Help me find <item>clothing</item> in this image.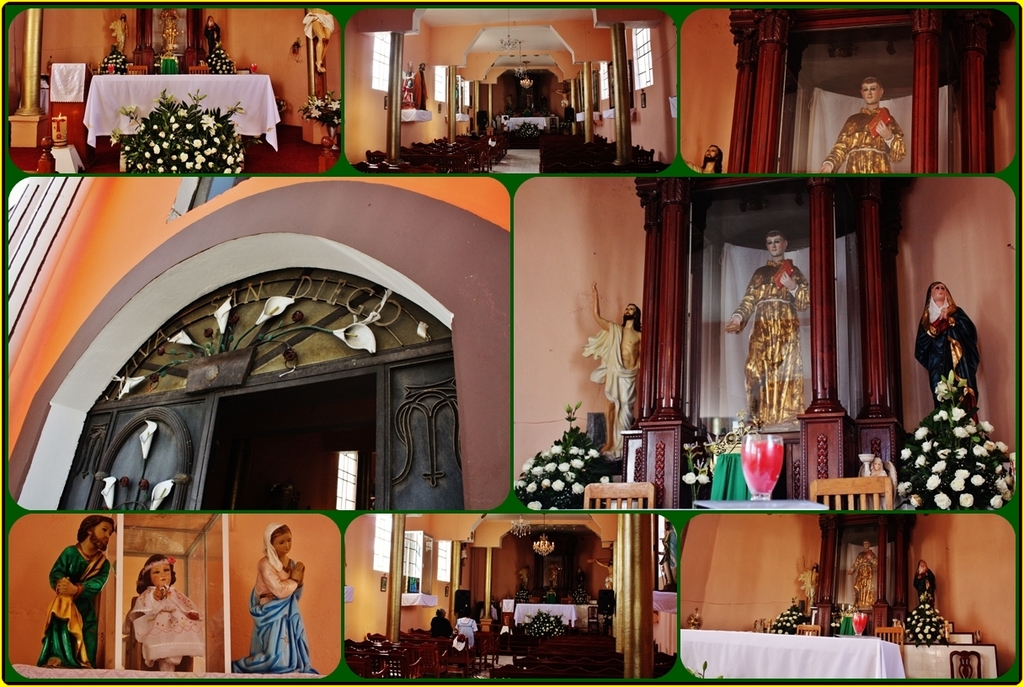
Found it: bbox=(227, 538, 323, 679).
